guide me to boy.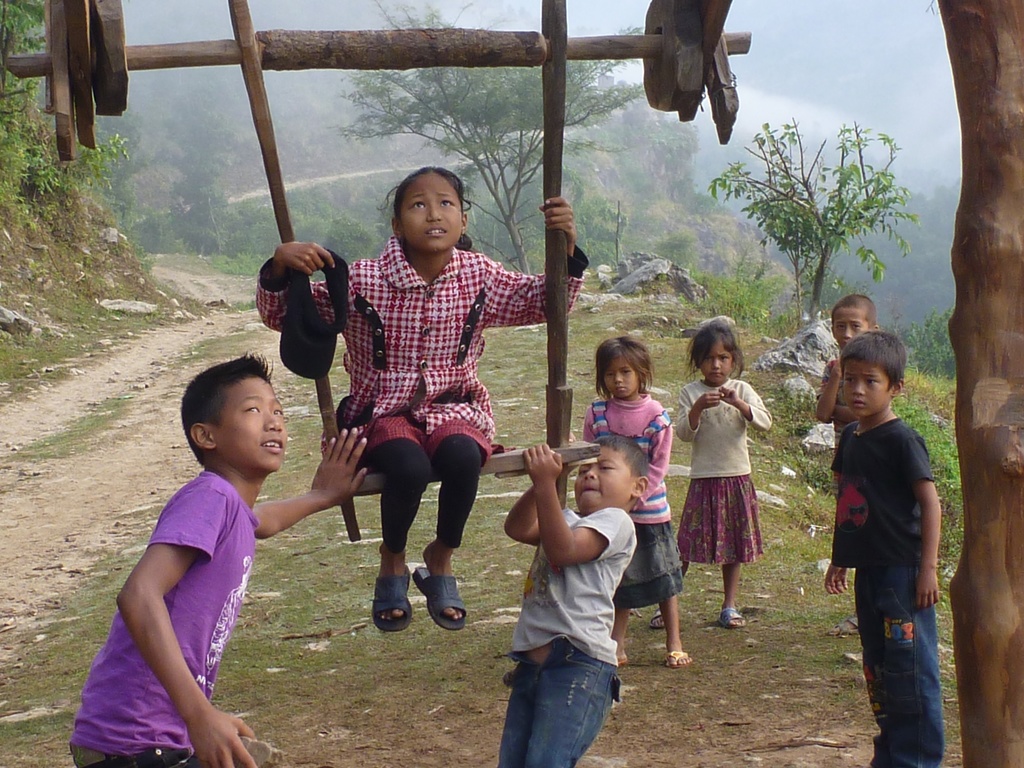
Guidance: x1=819, y1=297, x2=878, y2=499.
